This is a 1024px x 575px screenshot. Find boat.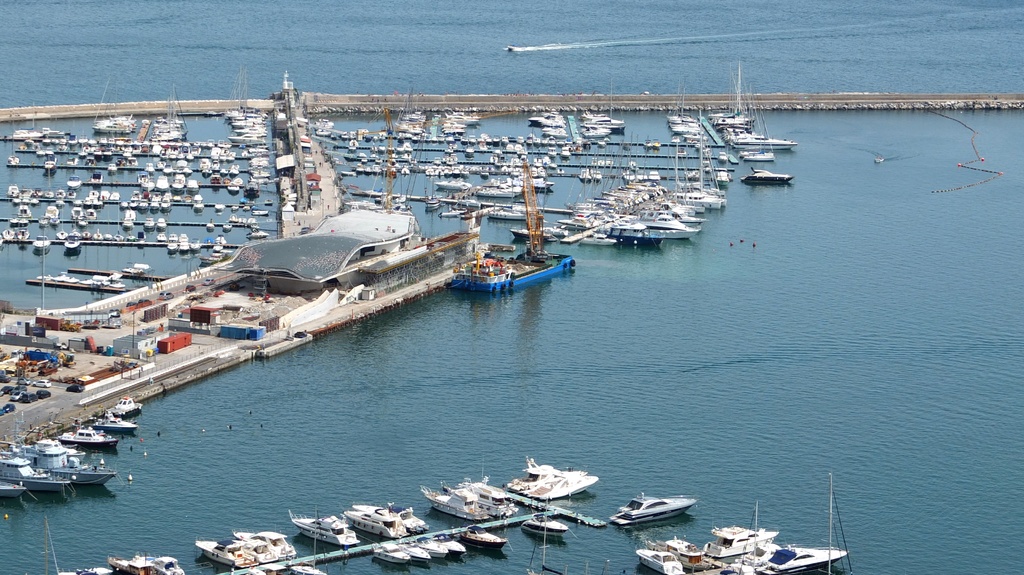
Bounding box: <box>196,540,251,565</box>.
